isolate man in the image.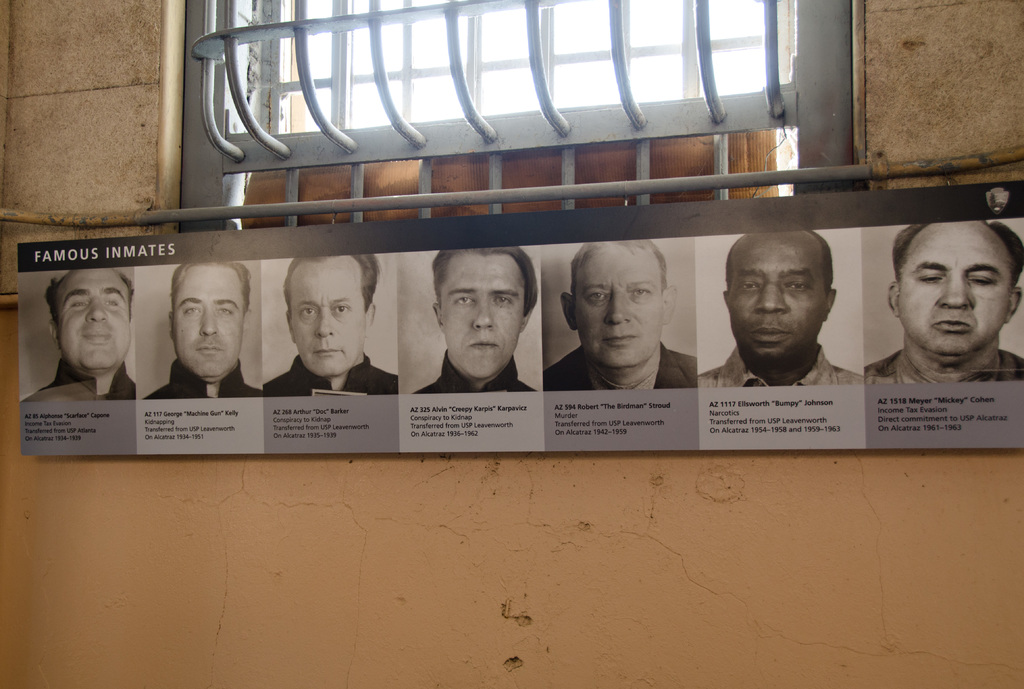
Isolated region: {"x1": 413, "y1": 248, "x2": 534, "y2": 398}.
